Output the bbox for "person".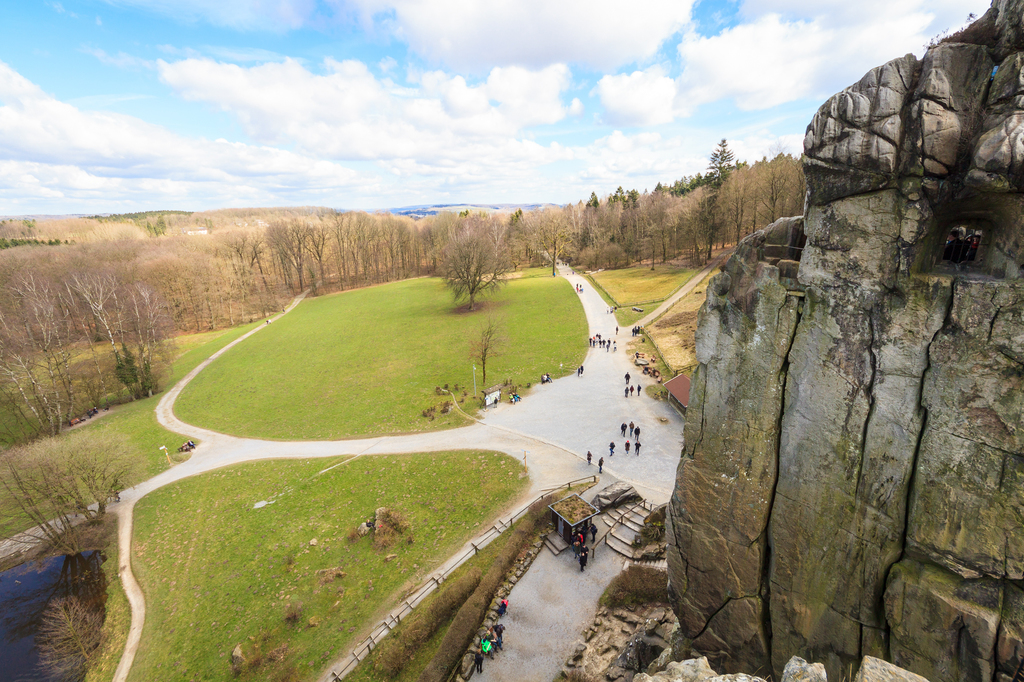
[634, 427, 639, 435].
